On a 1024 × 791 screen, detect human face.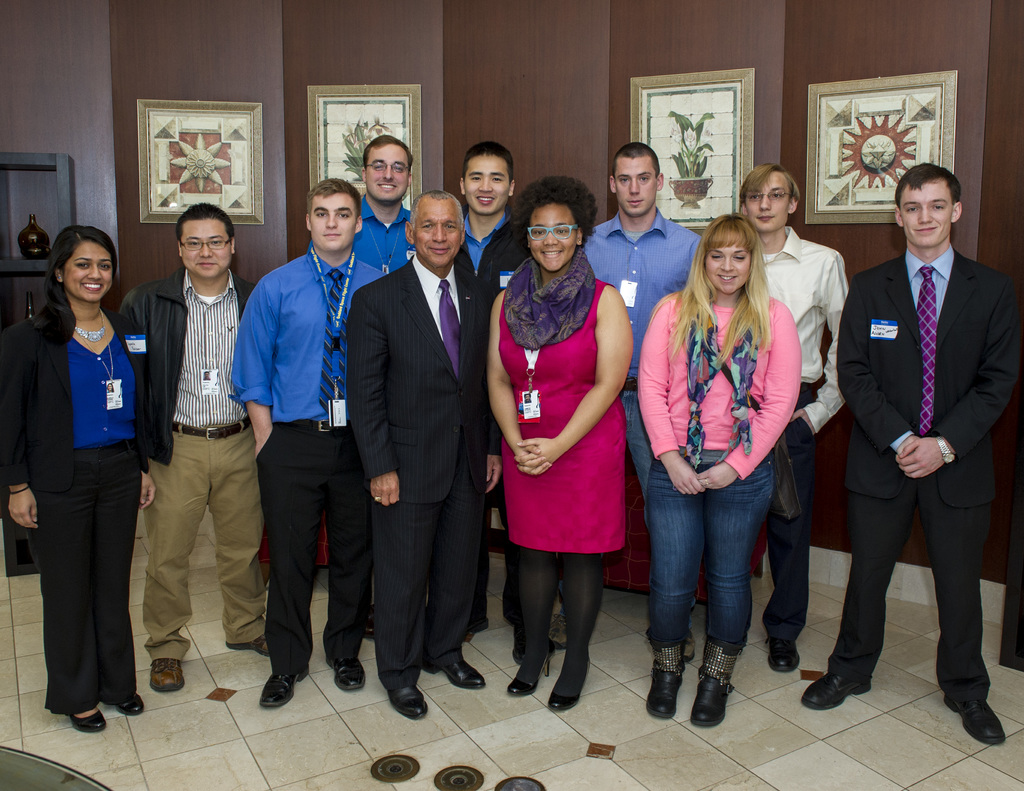
[left=413, top=202, right=463, bottom=262].
